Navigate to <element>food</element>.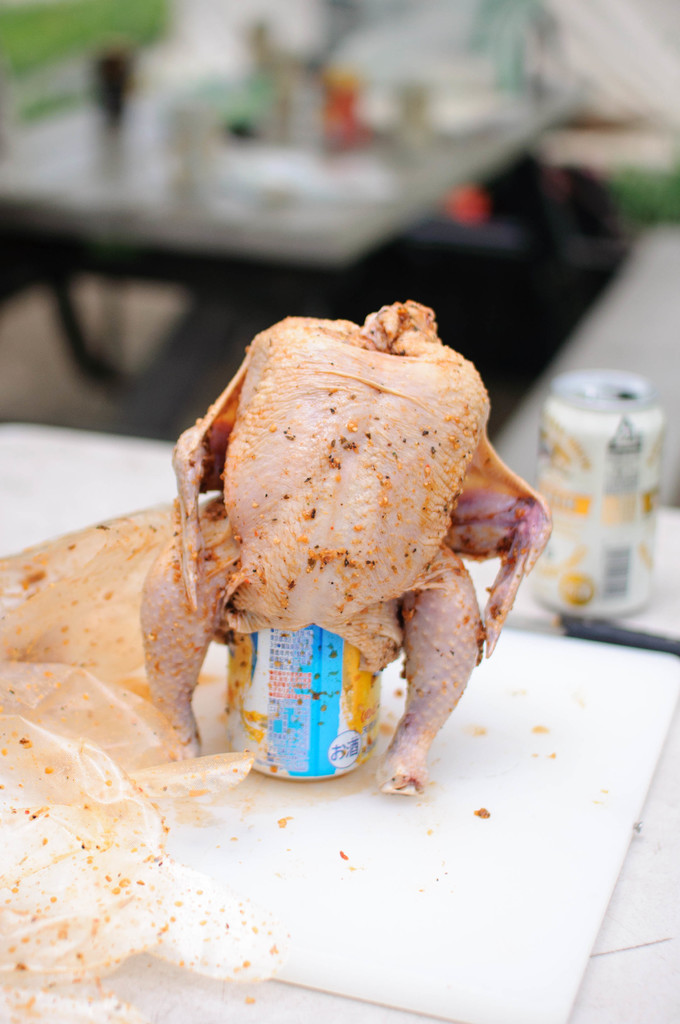
Navigation target: box=[163, 324, 542, 779].
